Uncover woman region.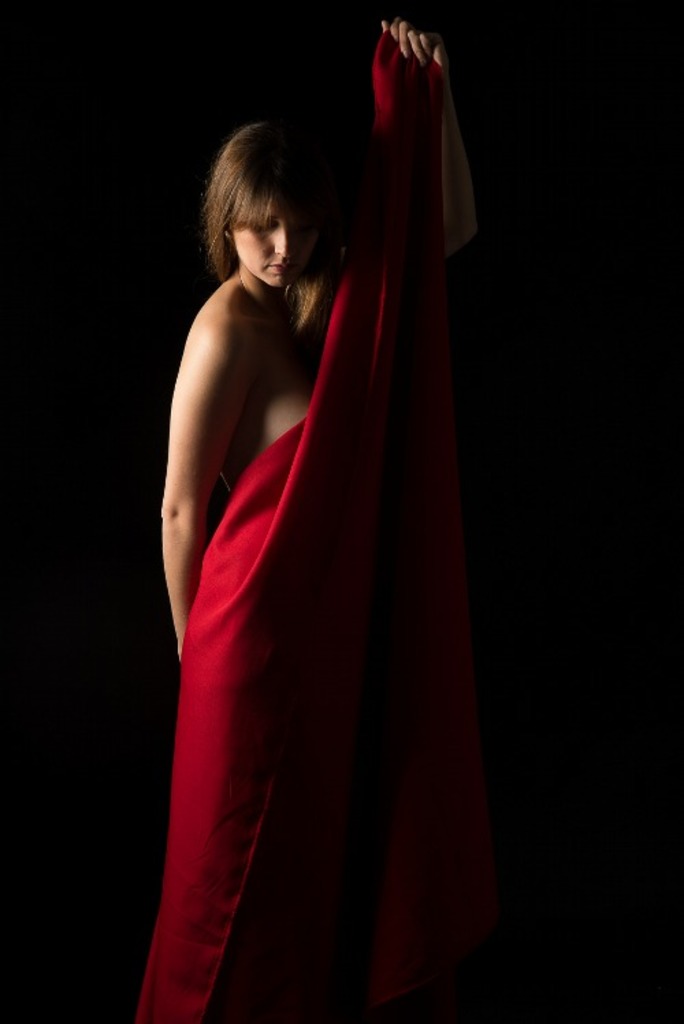
Uncovered: {"left": 140, "top": 14, "right": 547, "bottom": 1016}.
